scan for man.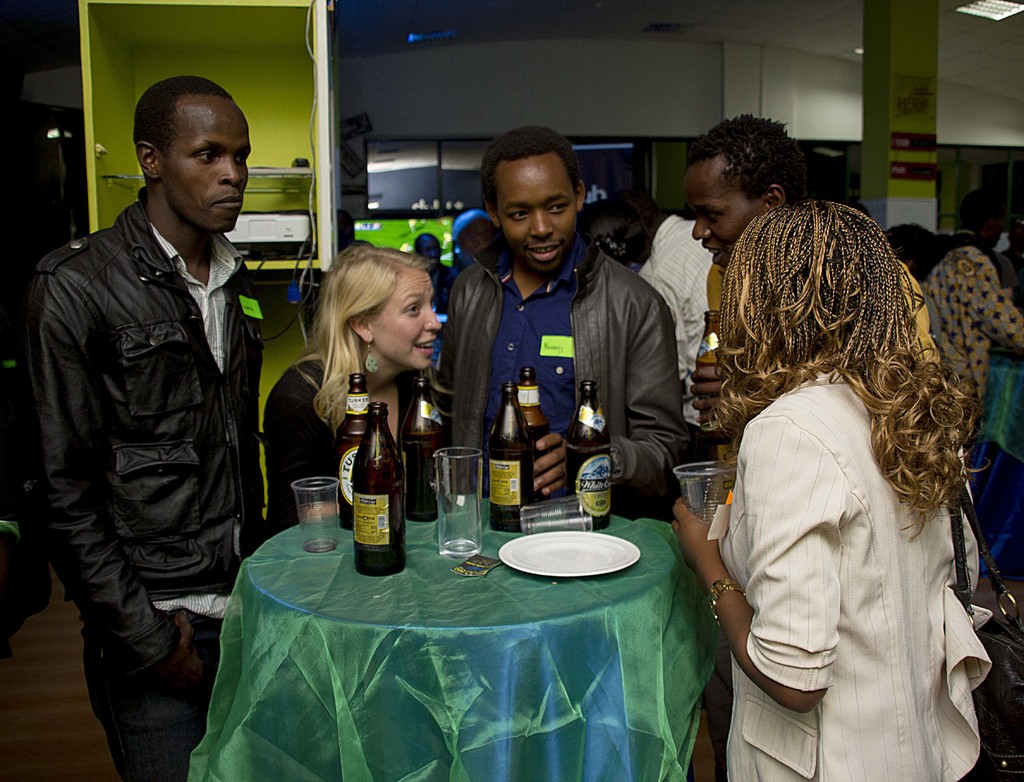
Scan result: [682,111,943,781].
